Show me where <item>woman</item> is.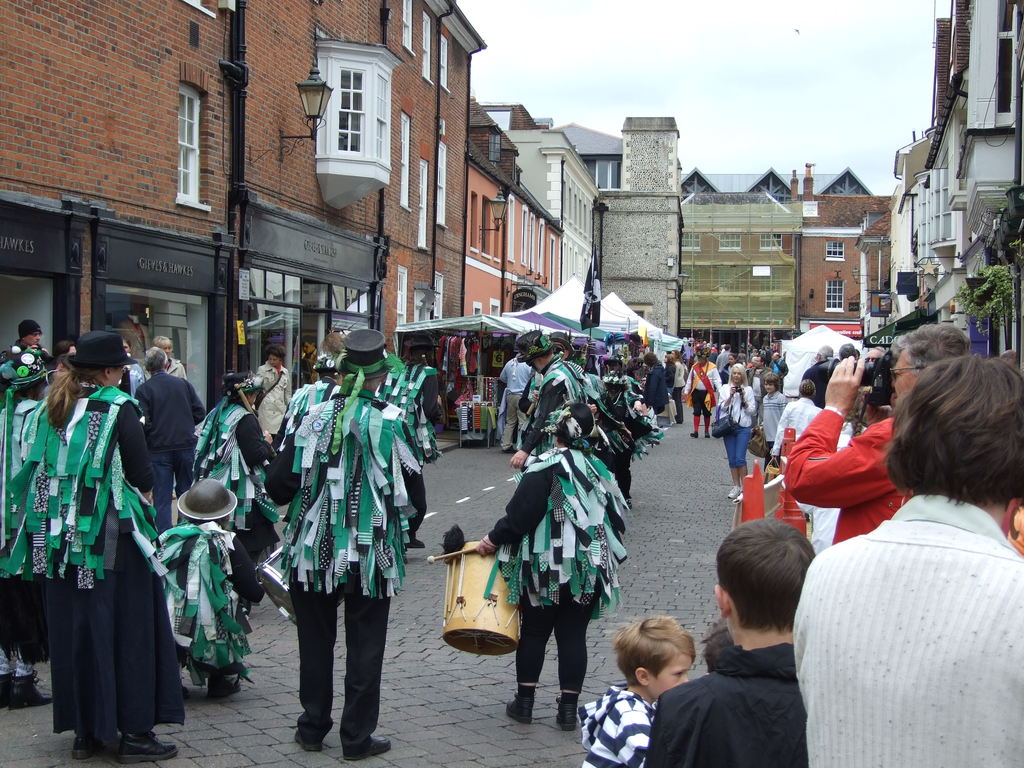
<item>woman</item> is at [x1=641, y1=356, x2=673, y2=417].
